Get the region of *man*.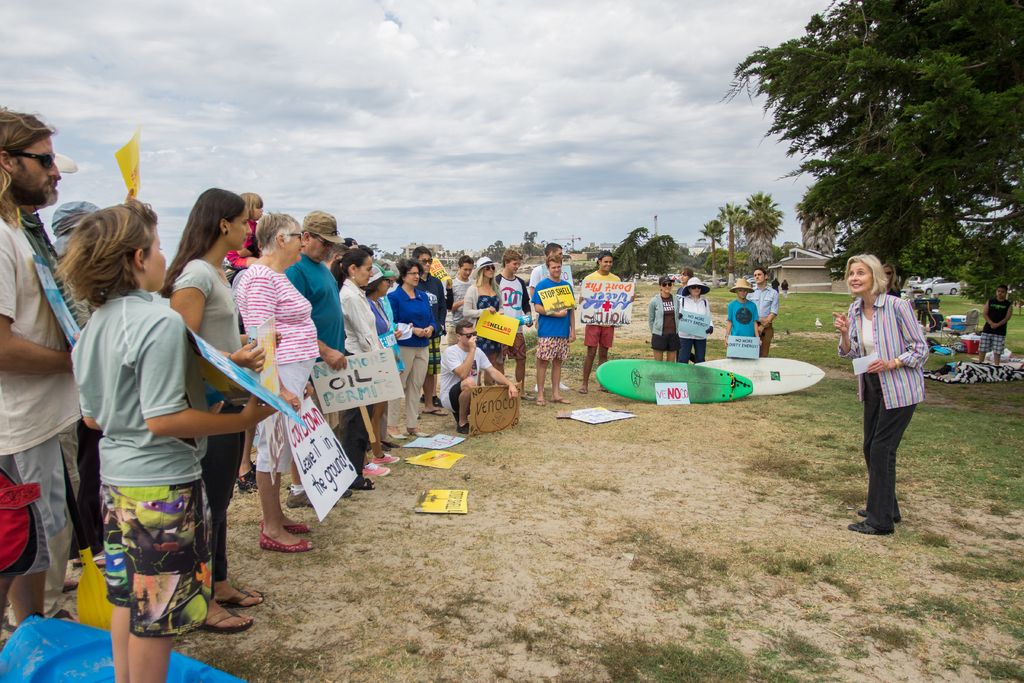
box=[438, 253, 478, 344].
